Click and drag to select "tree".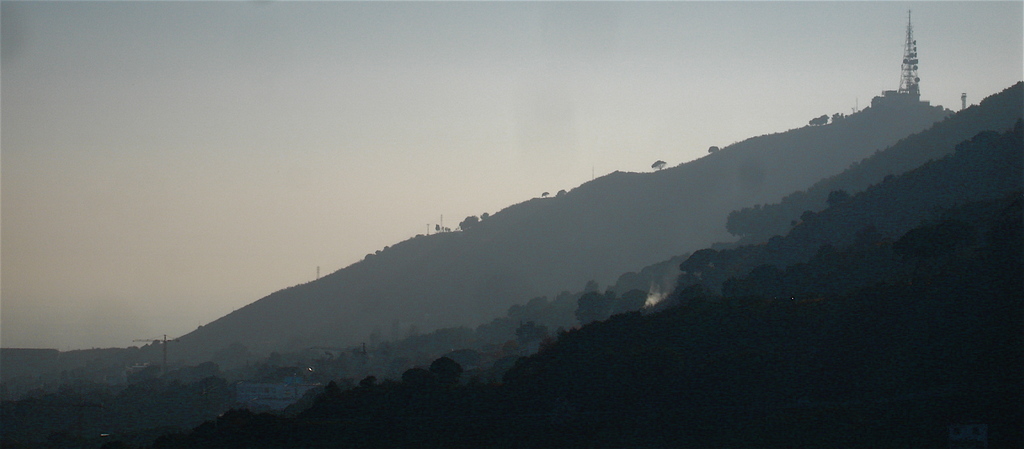
Selection: (828, 190, 849, 206).
